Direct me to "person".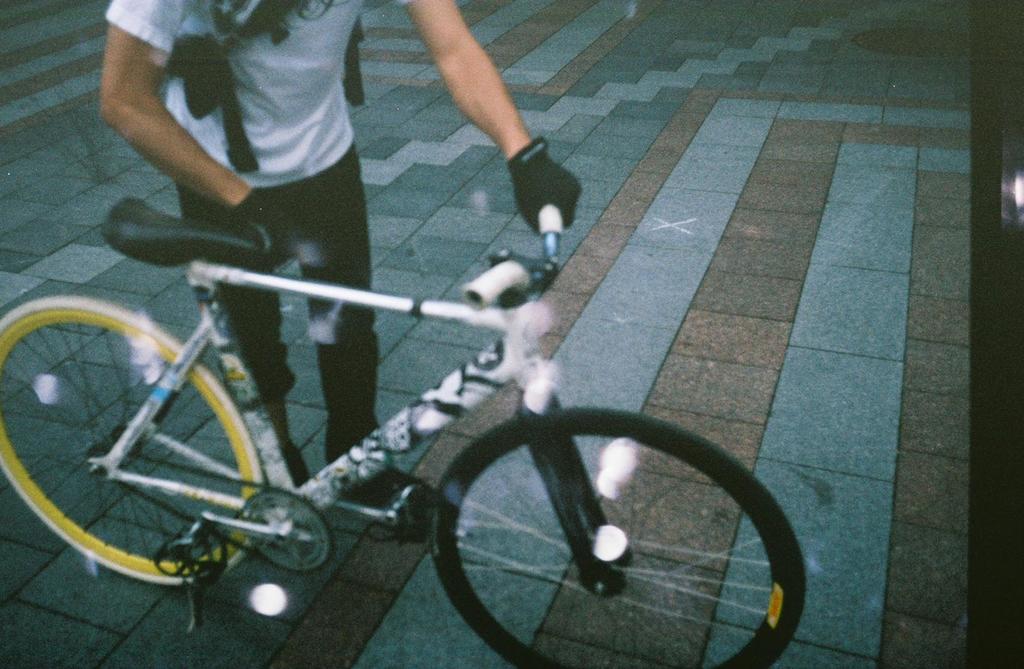
Direction: l=86, t=0, r=582, b=536.
